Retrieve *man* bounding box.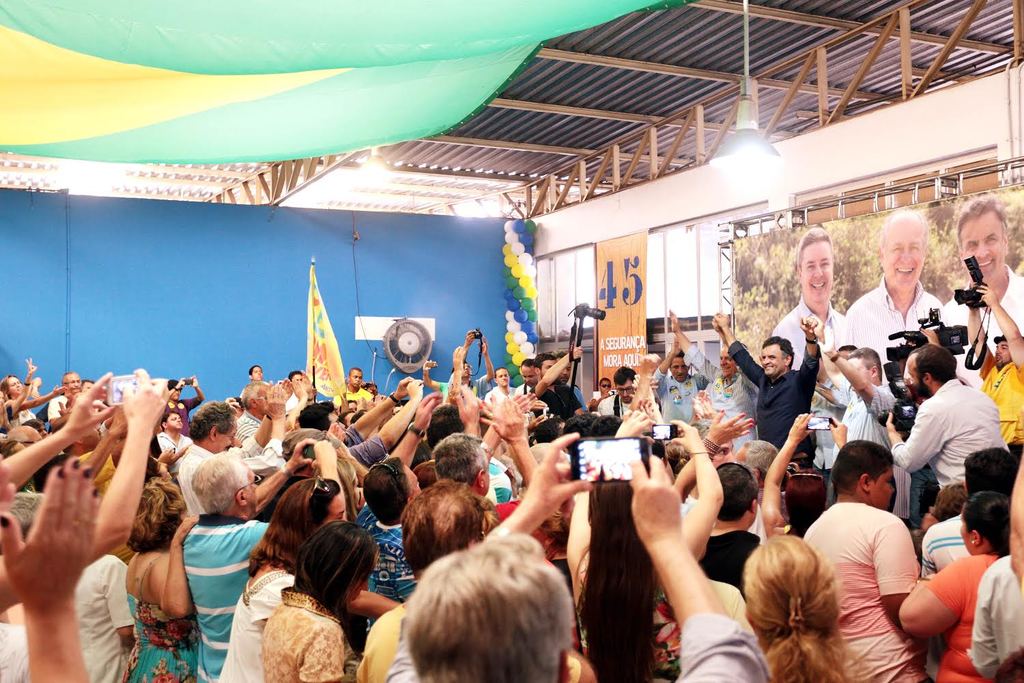
Bounding box: bbox=(646, 340, 707, 428).
